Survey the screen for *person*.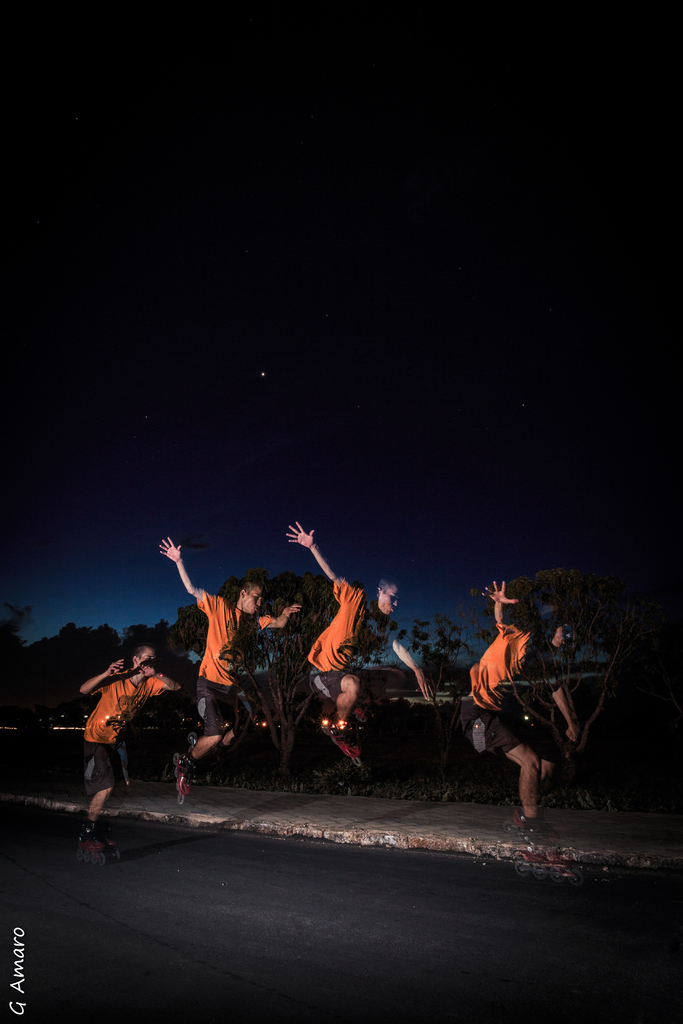
Survey found: [76,609,172,828].
